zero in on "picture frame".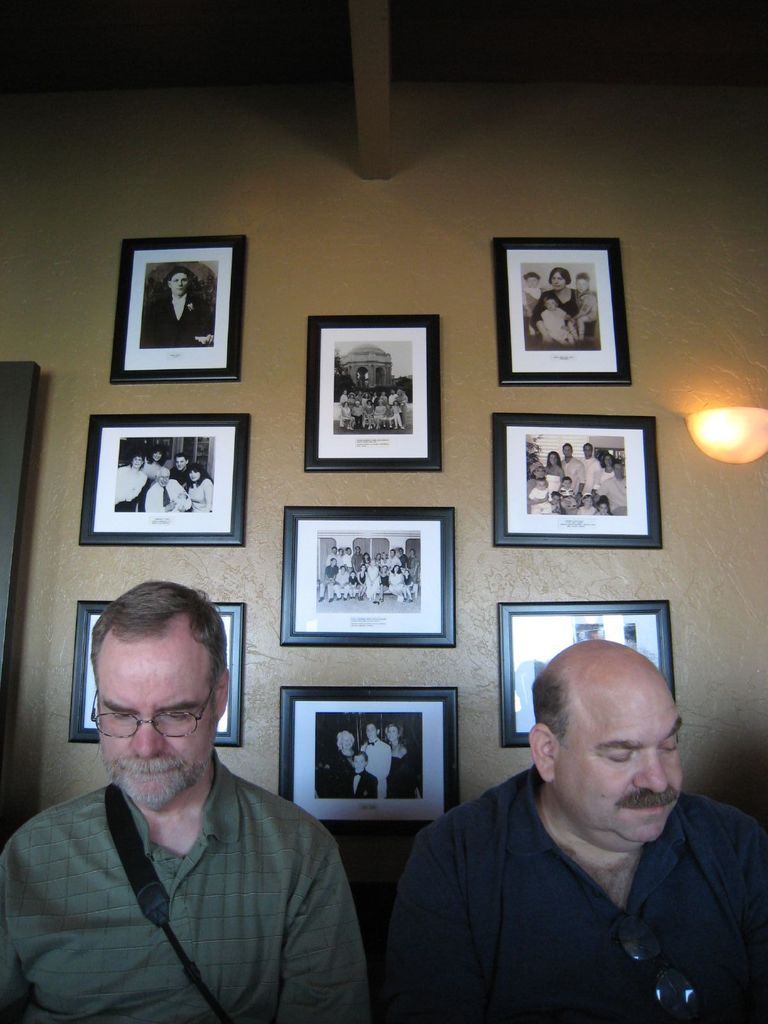
Zeroed in: <region>112, 236, 243, 388</region>.
